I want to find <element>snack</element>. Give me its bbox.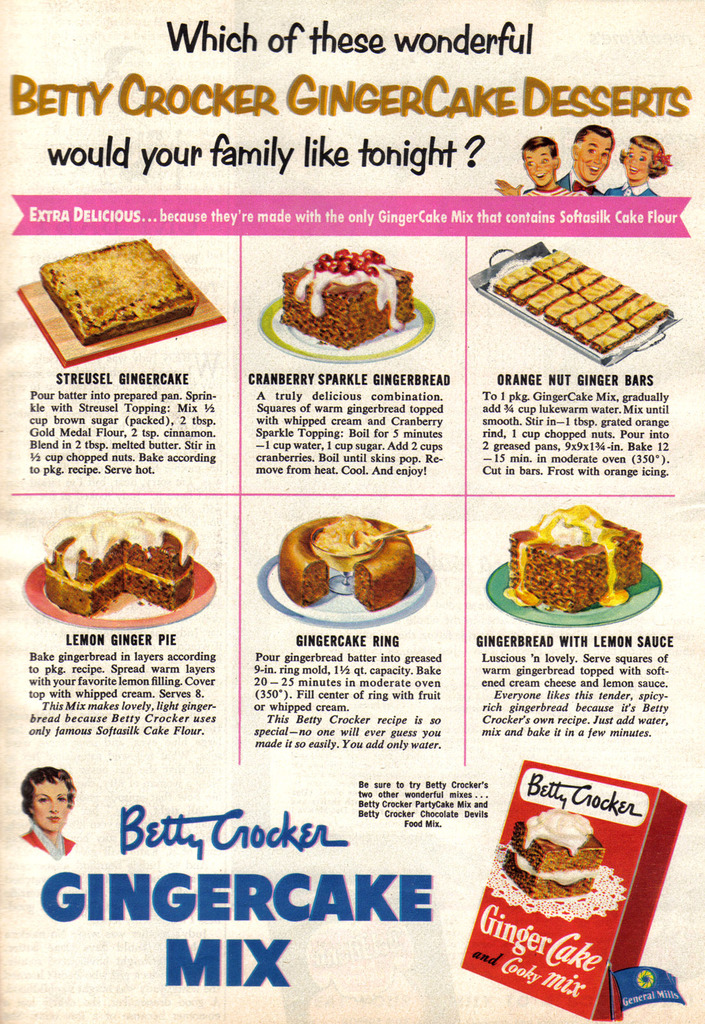
{"x1": 280, "y1": 250, "x2": 411, "y2": 351}.
